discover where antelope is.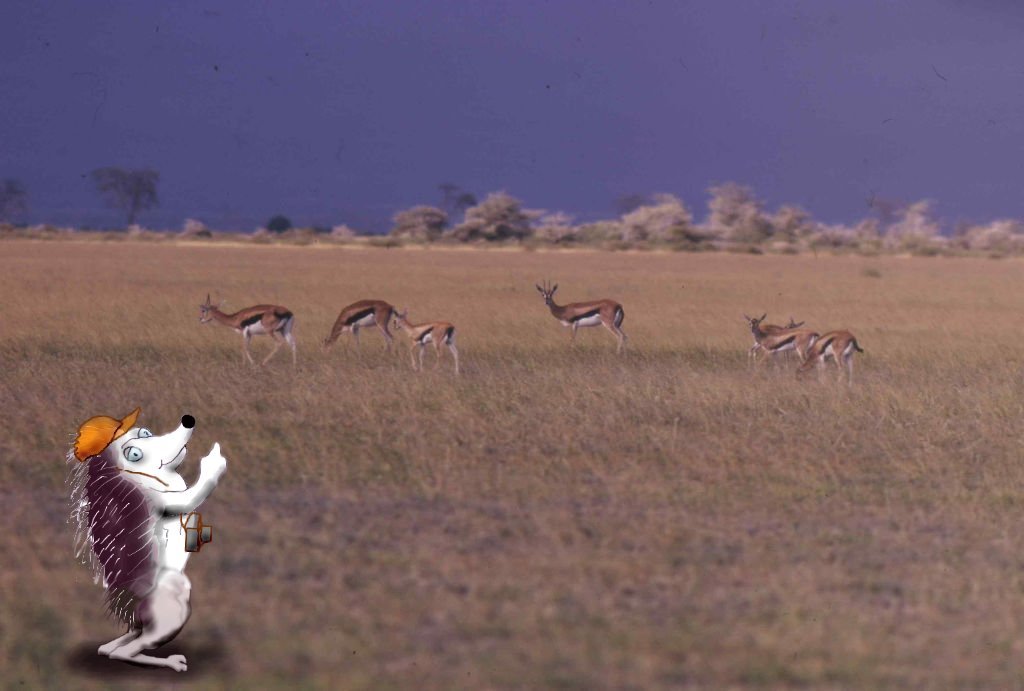
Discovered at [left=201, top=295, right=301, bottom=371].
